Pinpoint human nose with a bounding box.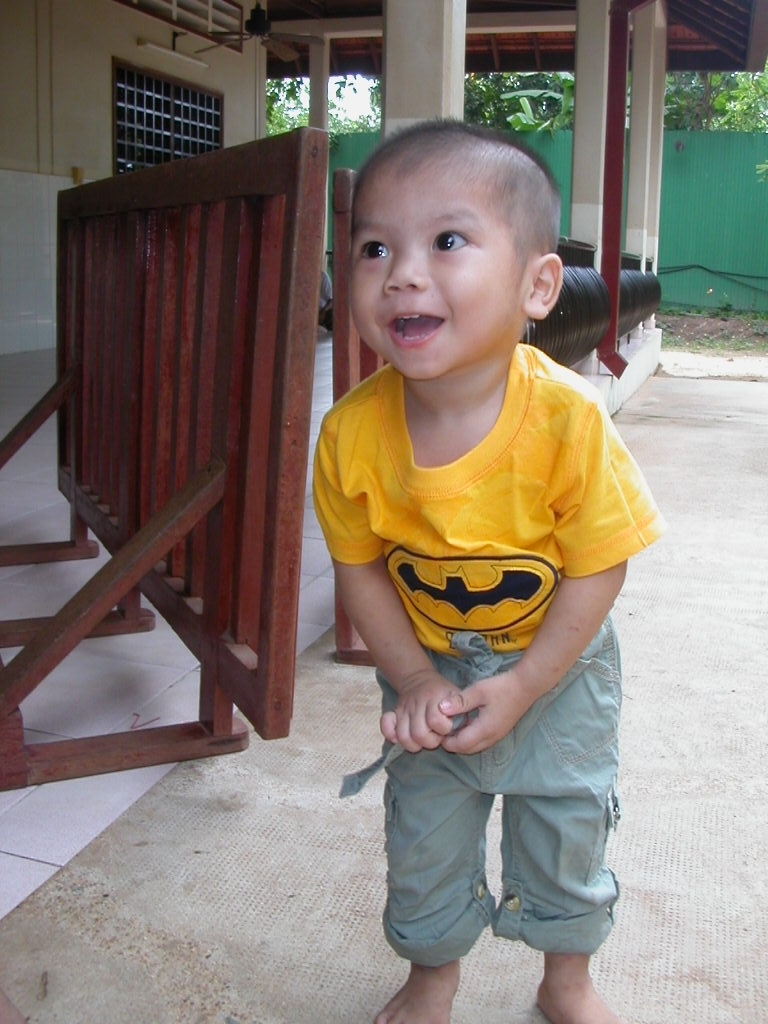
(381,253,428,293).
